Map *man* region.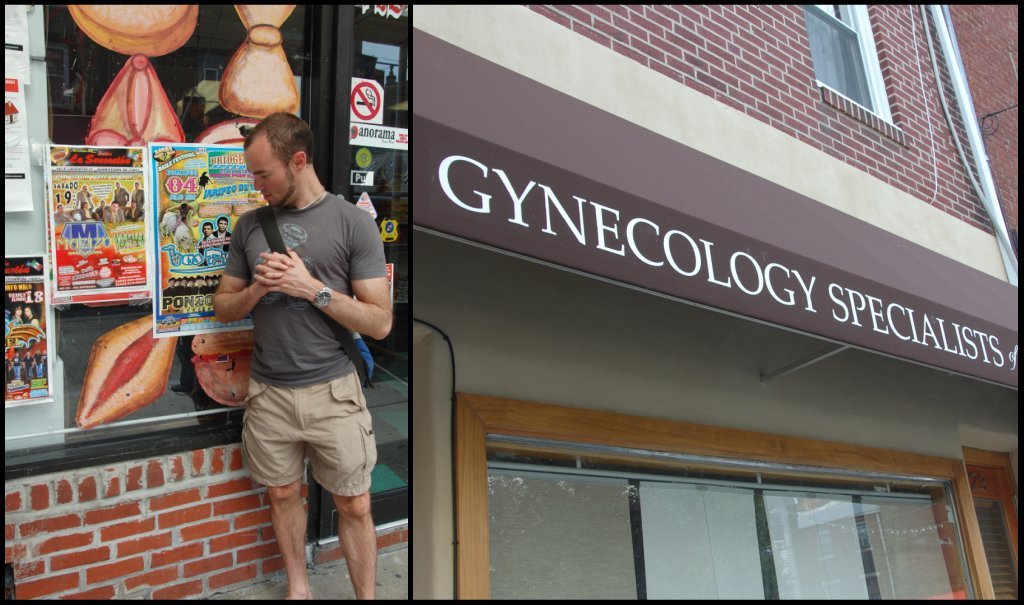
Mapped to 194:224:212:252.
